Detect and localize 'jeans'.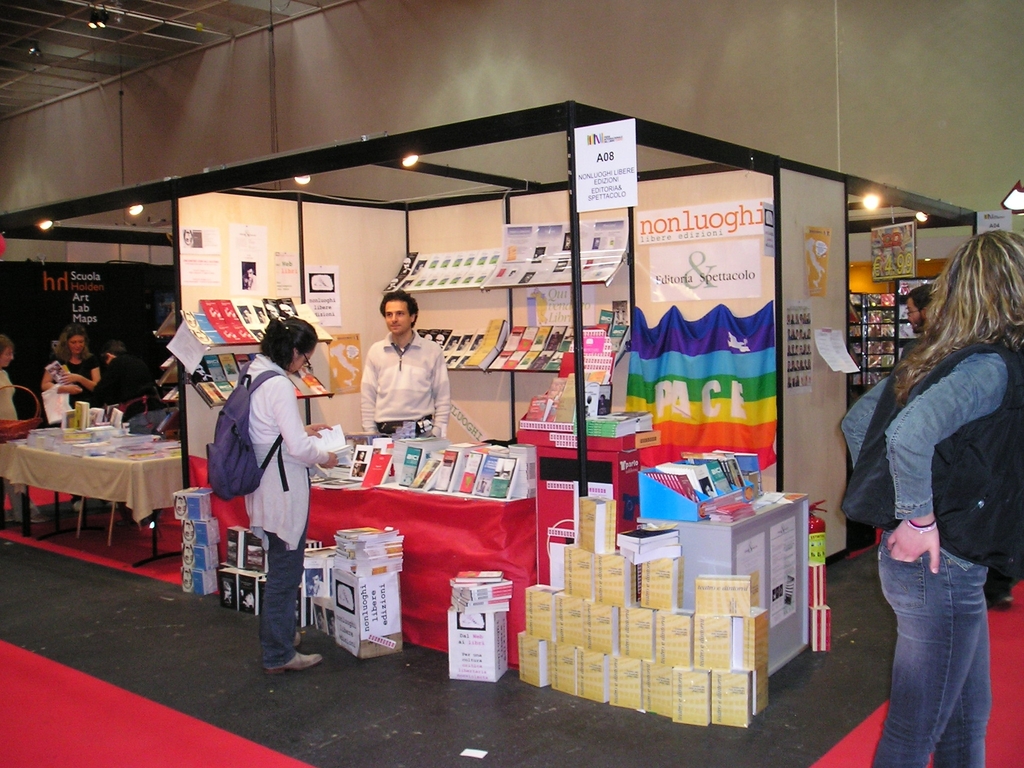
Localized at bbox(873, 525, 1006, 767).
